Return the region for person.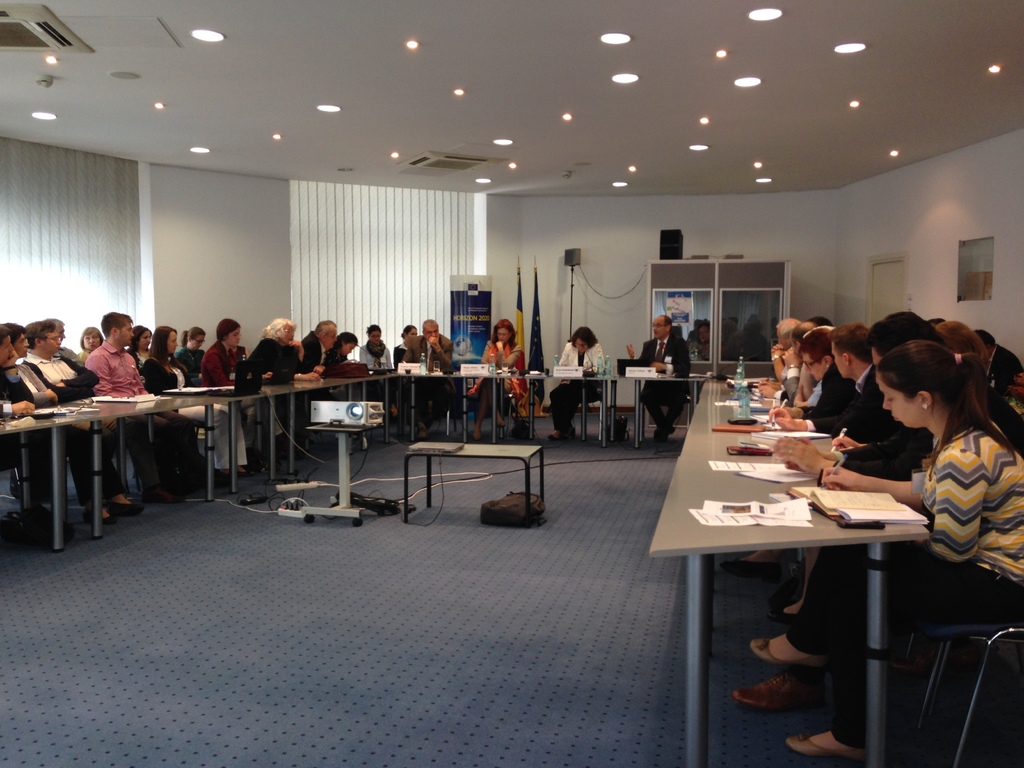
region(766, 323, 856, 435).
